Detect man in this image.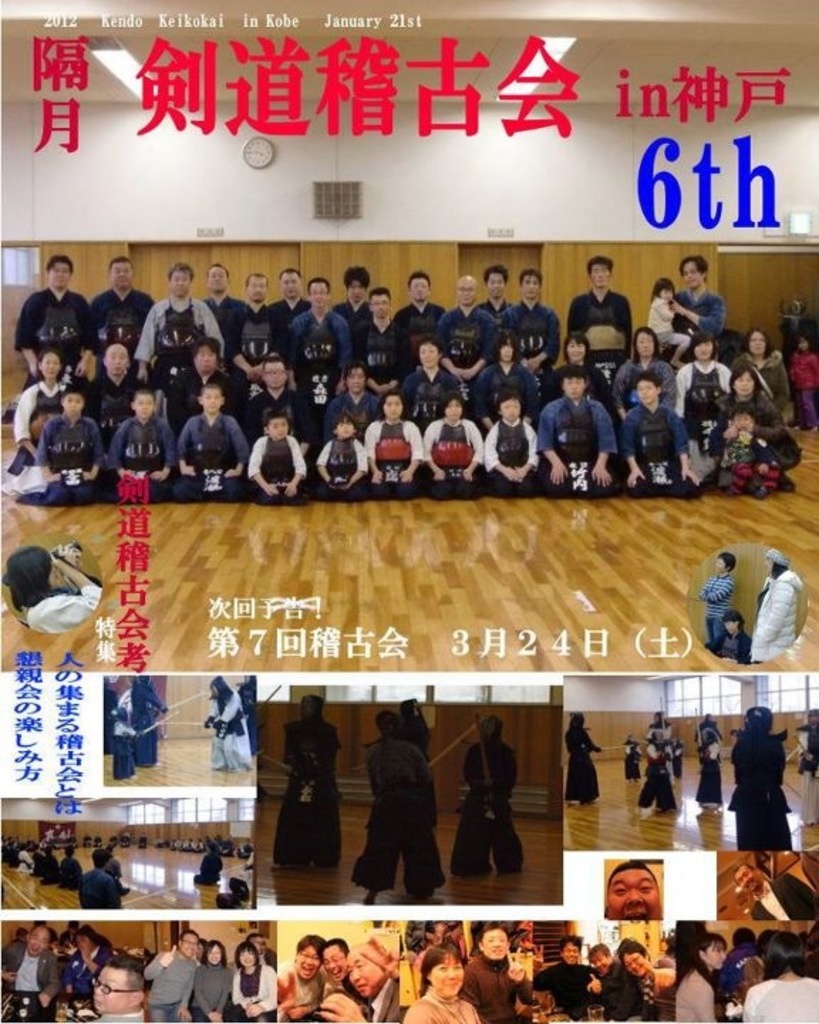
Detection: Rect(320, 927, 370, 996).
